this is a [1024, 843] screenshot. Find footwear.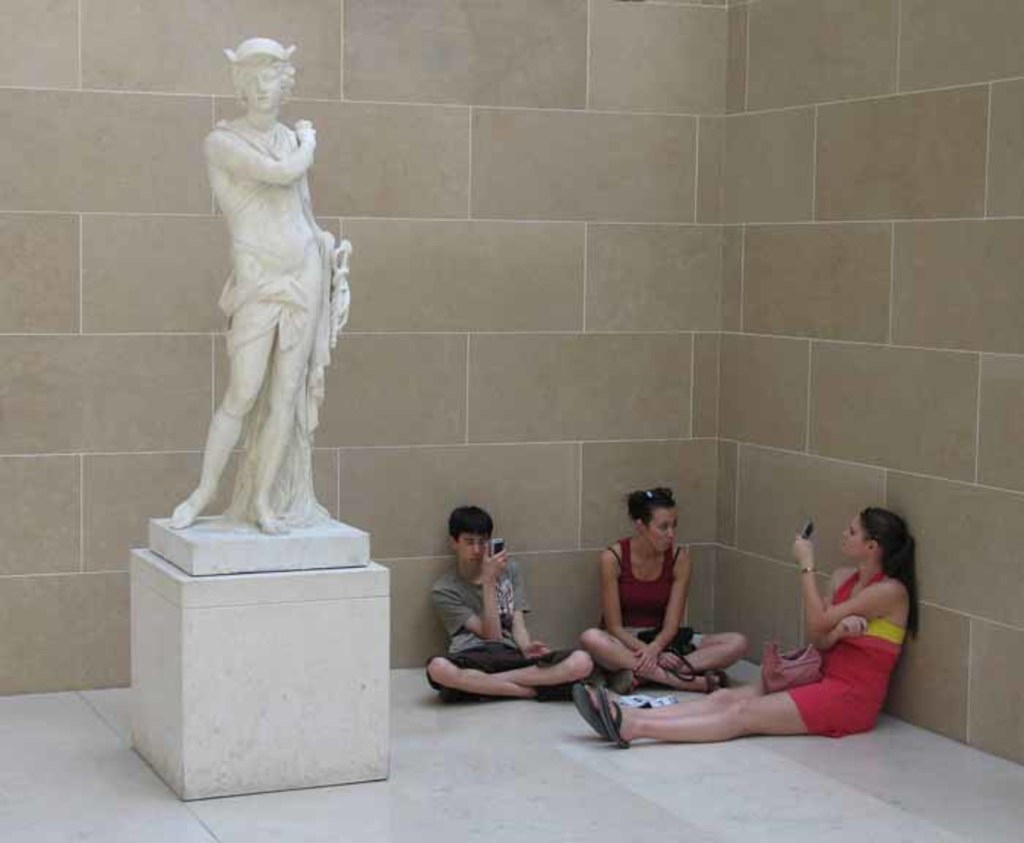
Bounding box: rect(698, 663, 729, 702).
